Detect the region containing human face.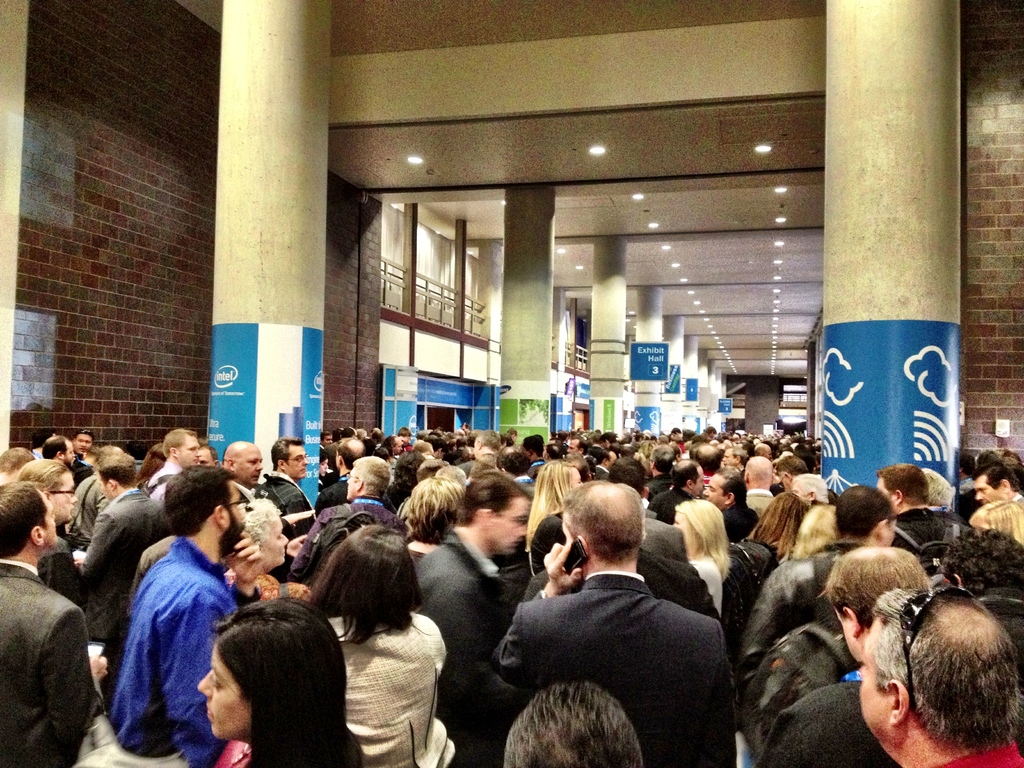
(x1=198, y1=447, x2=217, y2=468).
